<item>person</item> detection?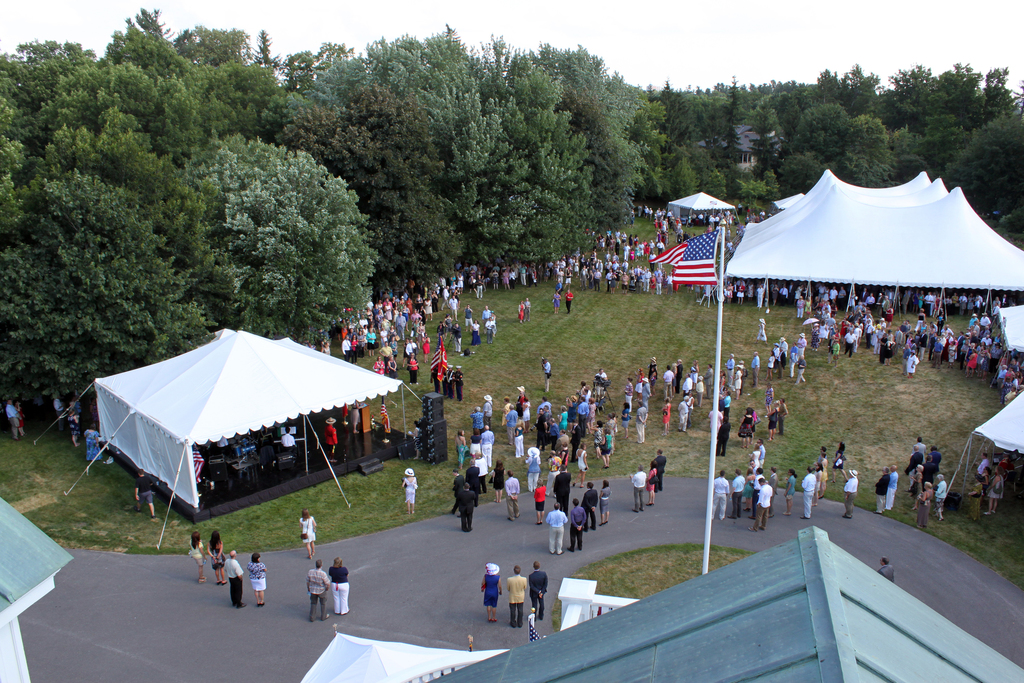
(x1=600, y1=480, x2=611, y2=524)
